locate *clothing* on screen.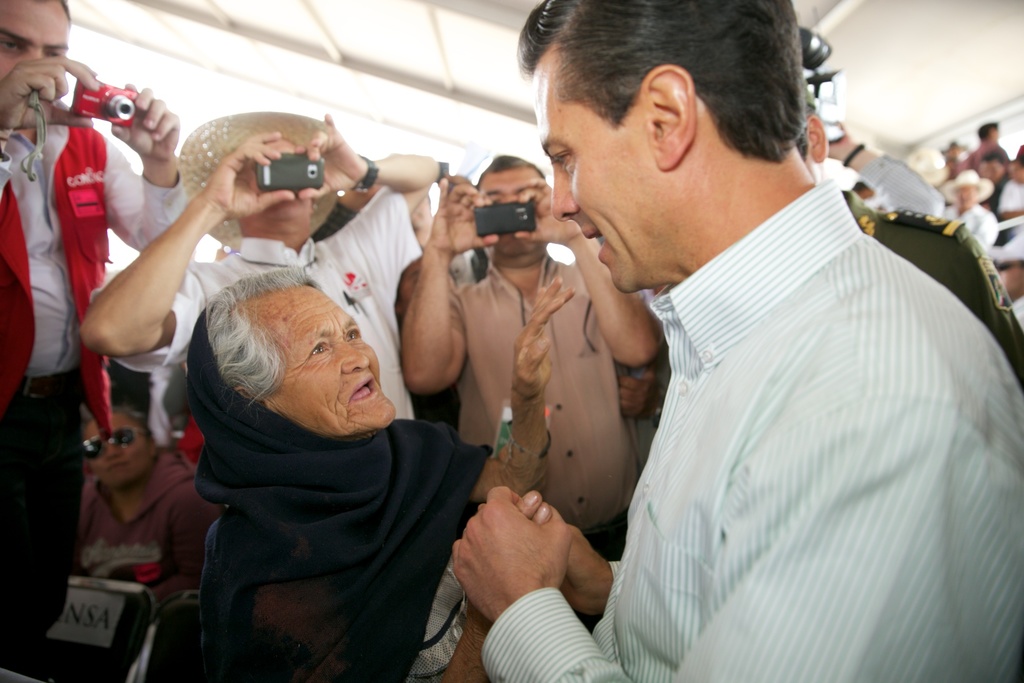
On screen at [451, 258, 635, 547].
